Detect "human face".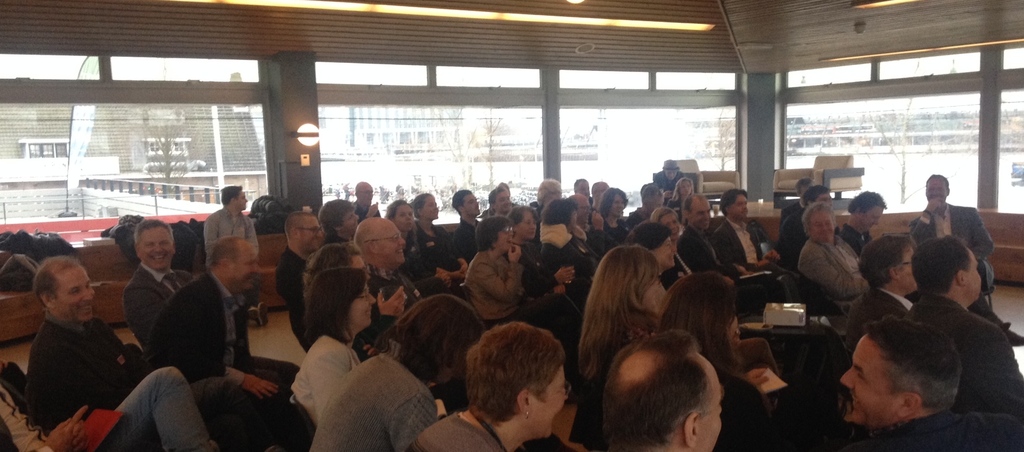
Detected at (375, 214, 410, 270).
